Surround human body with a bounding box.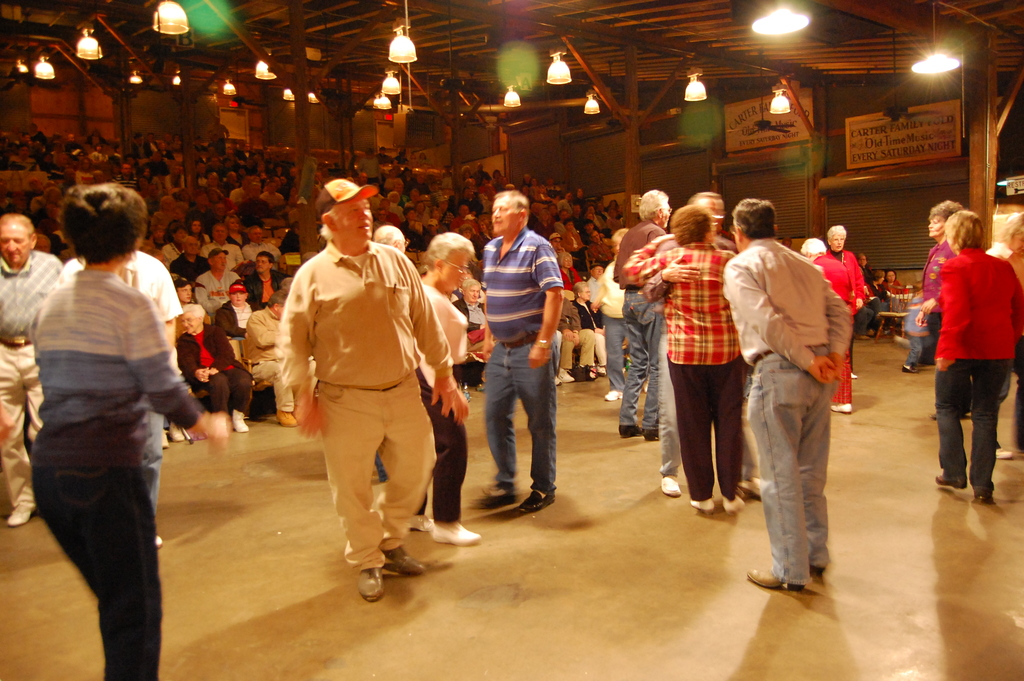
Rect(475, 157, 487, 175).
